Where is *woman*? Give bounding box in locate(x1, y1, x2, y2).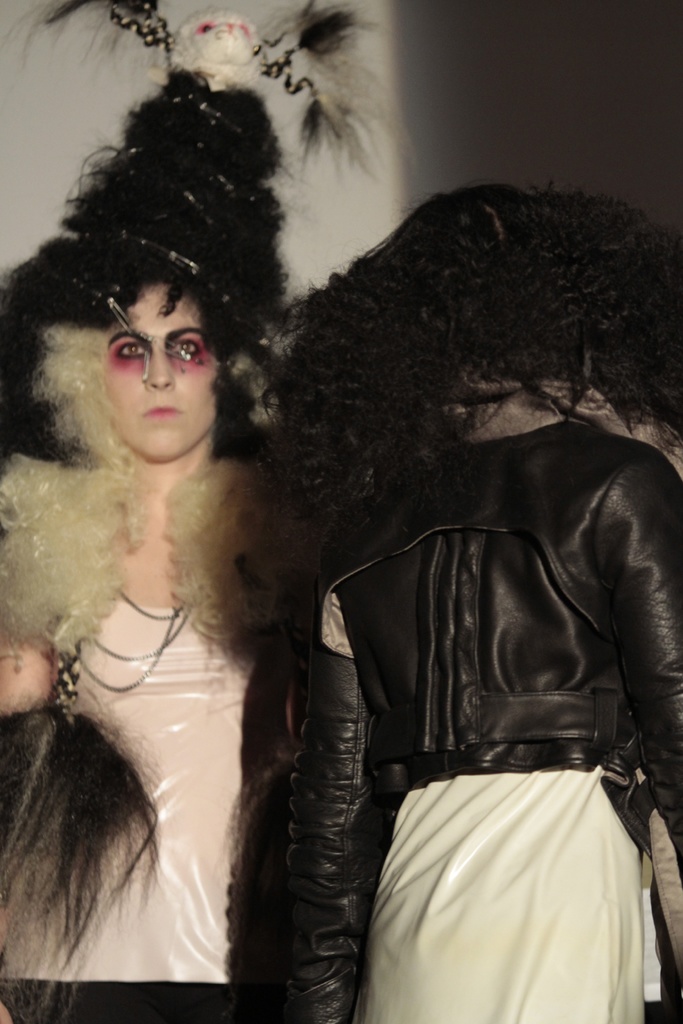
locate(0, 0, 384, 1023).
